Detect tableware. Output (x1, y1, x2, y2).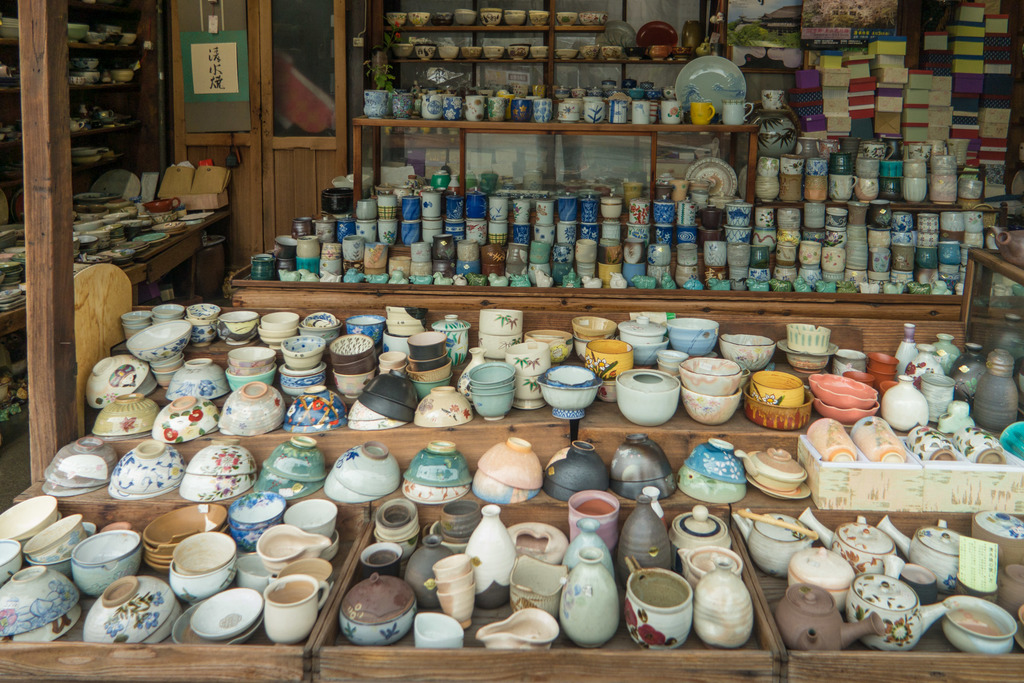
(511, 266, 530, 281).
